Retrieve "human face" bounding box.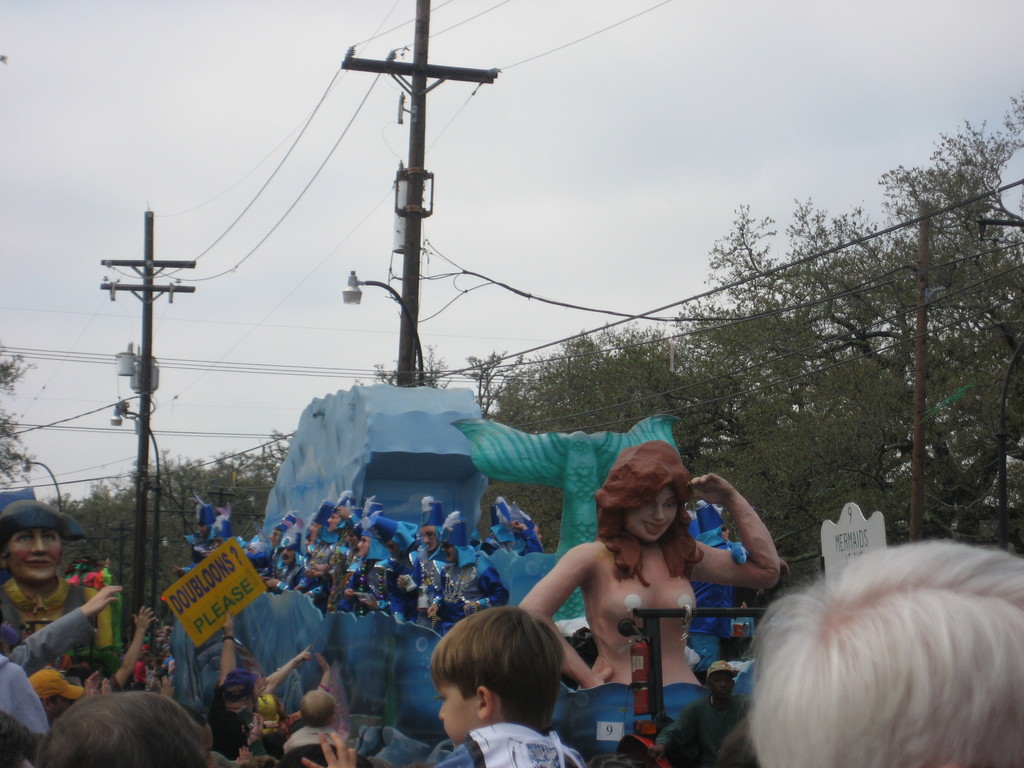
Bounding box: 198,525,207,538.
